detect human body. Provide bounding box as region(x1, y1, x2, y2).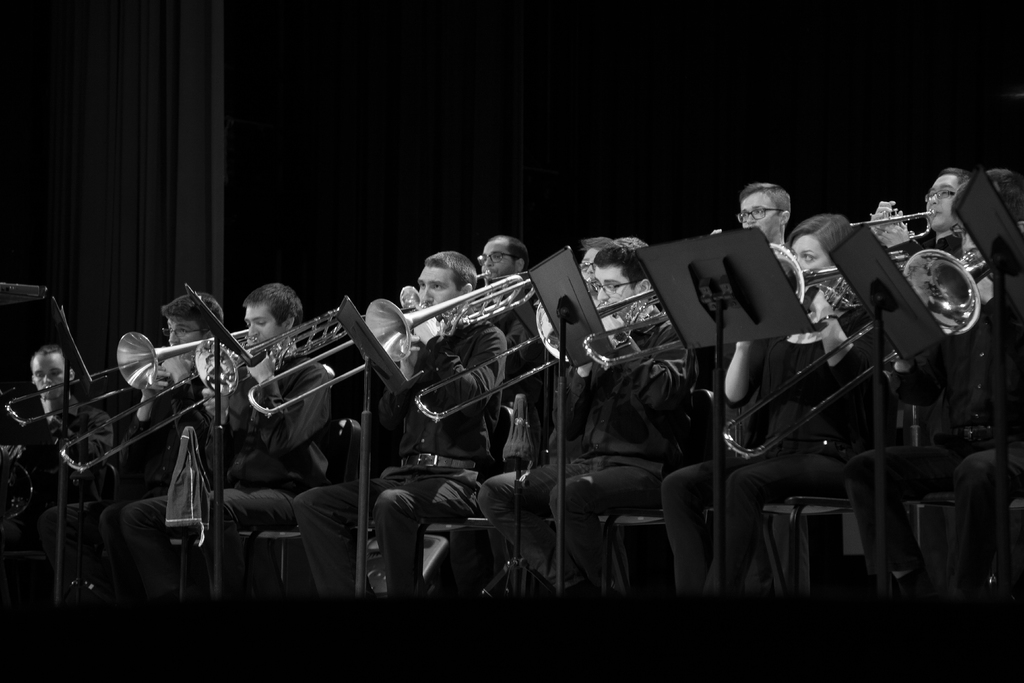
region(122, 356, 342, 602).
